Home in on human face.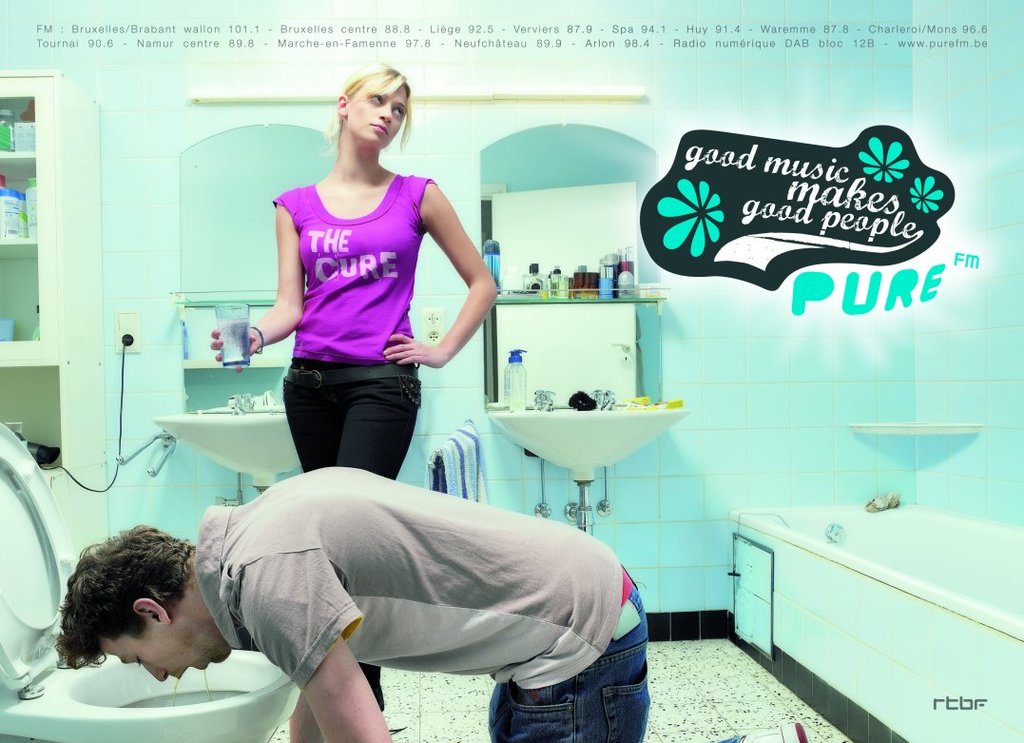
Homed in at <bbox>100, 624, 233, 684</bbox>.
